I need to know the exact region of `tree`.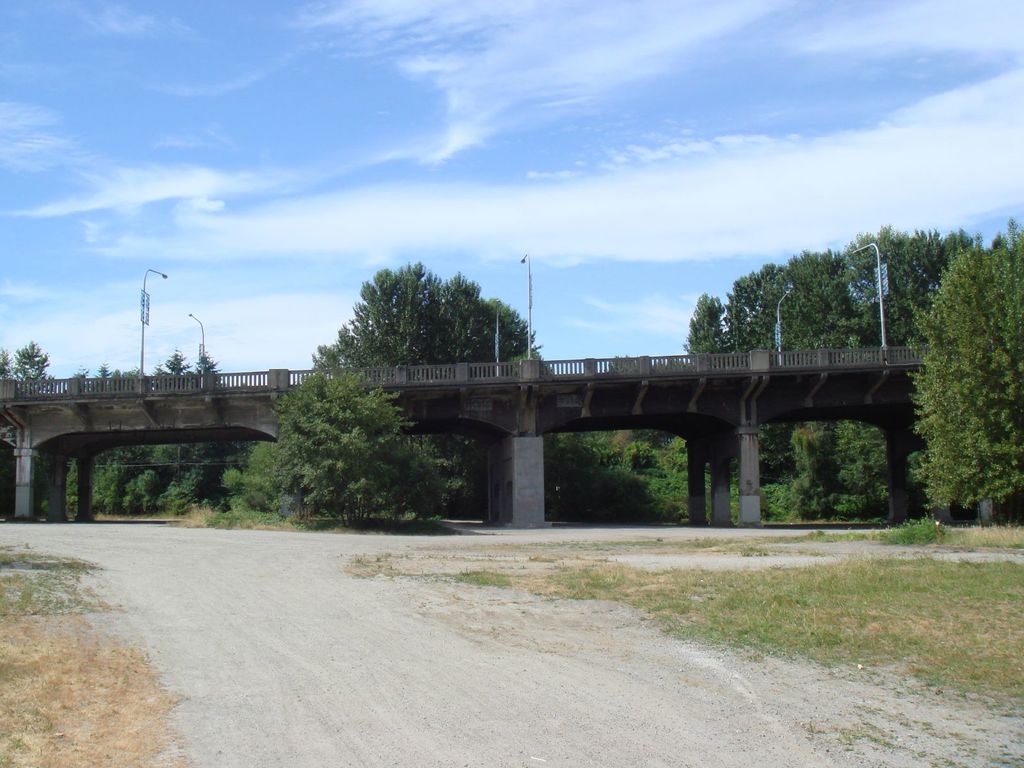
Region: Rect(913, 230, 1023, 532).
